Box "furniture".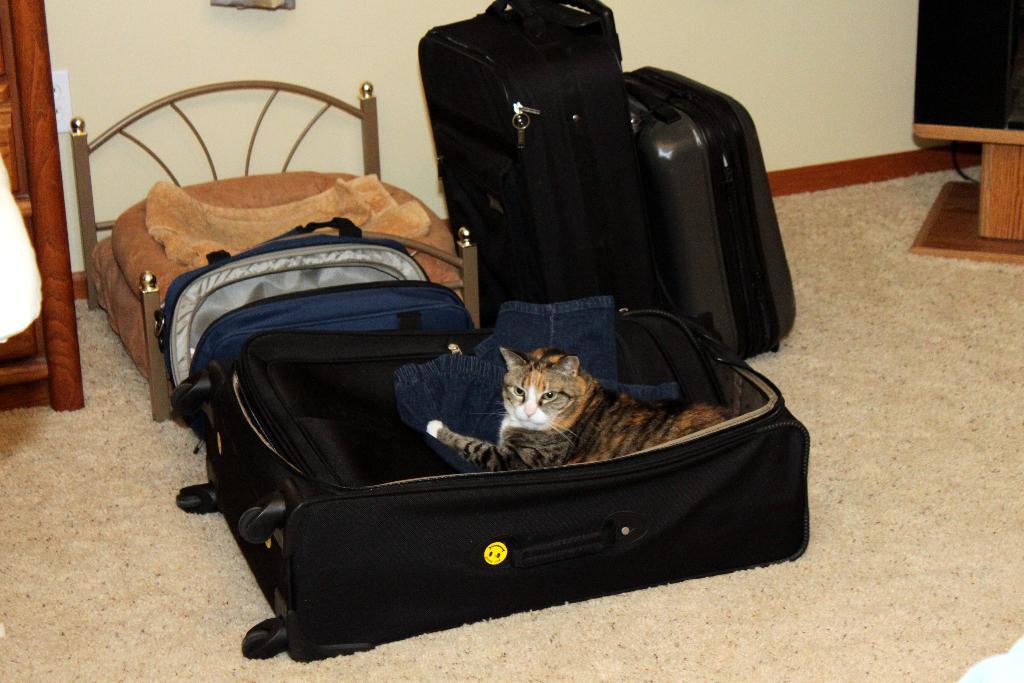
rect(67, 79, 479, 422).
